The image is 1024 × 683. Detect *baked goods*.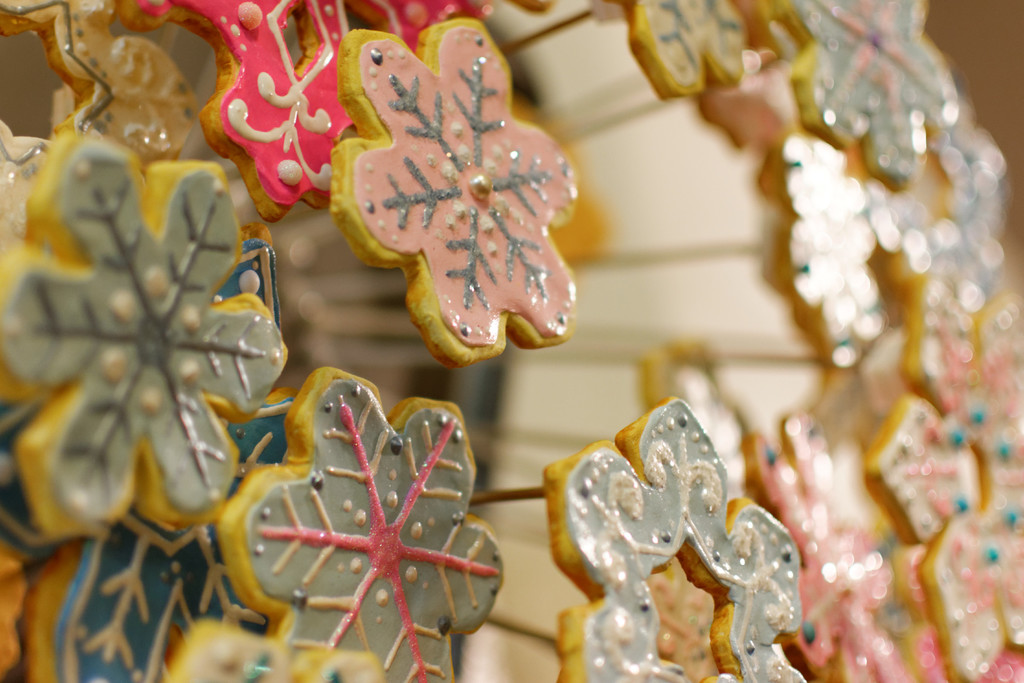
Detection: [789,0,964,188].
